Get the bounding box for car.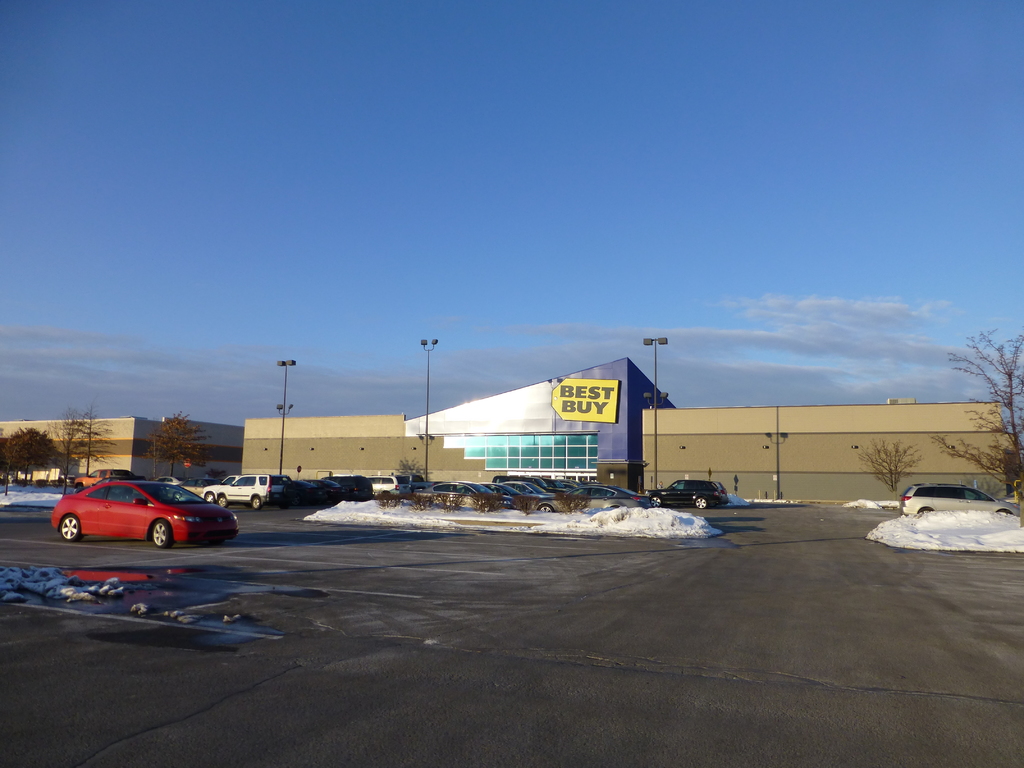
279, 479, 320, 500.
